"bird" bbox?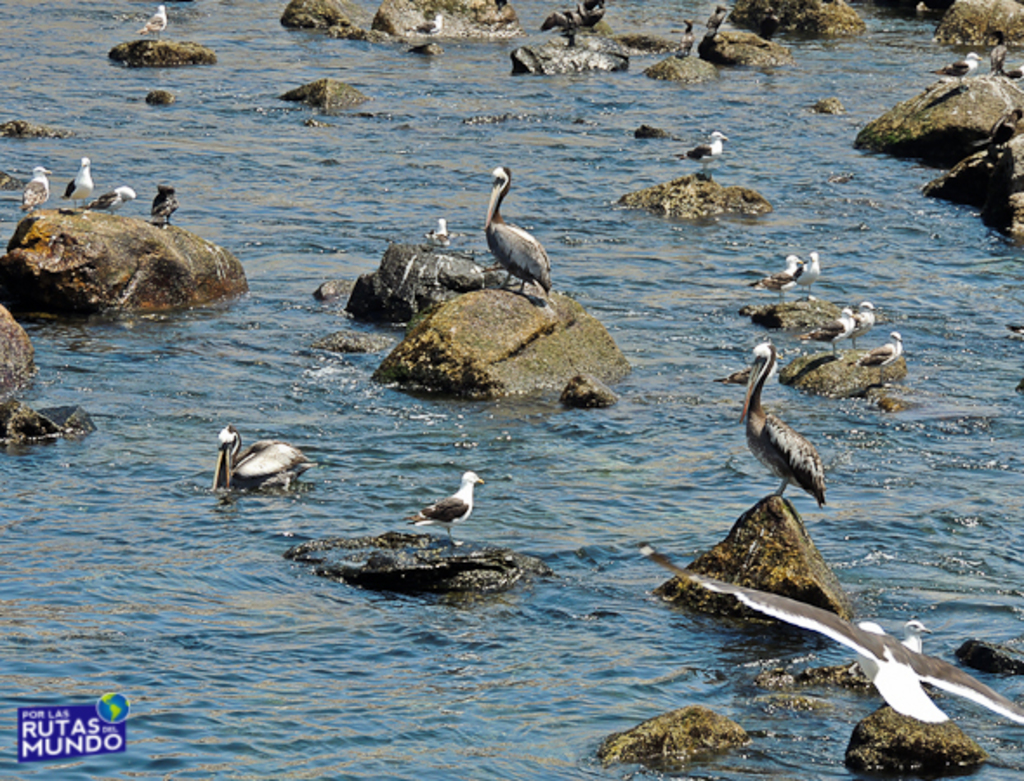
(680, 135, 732, 174)
